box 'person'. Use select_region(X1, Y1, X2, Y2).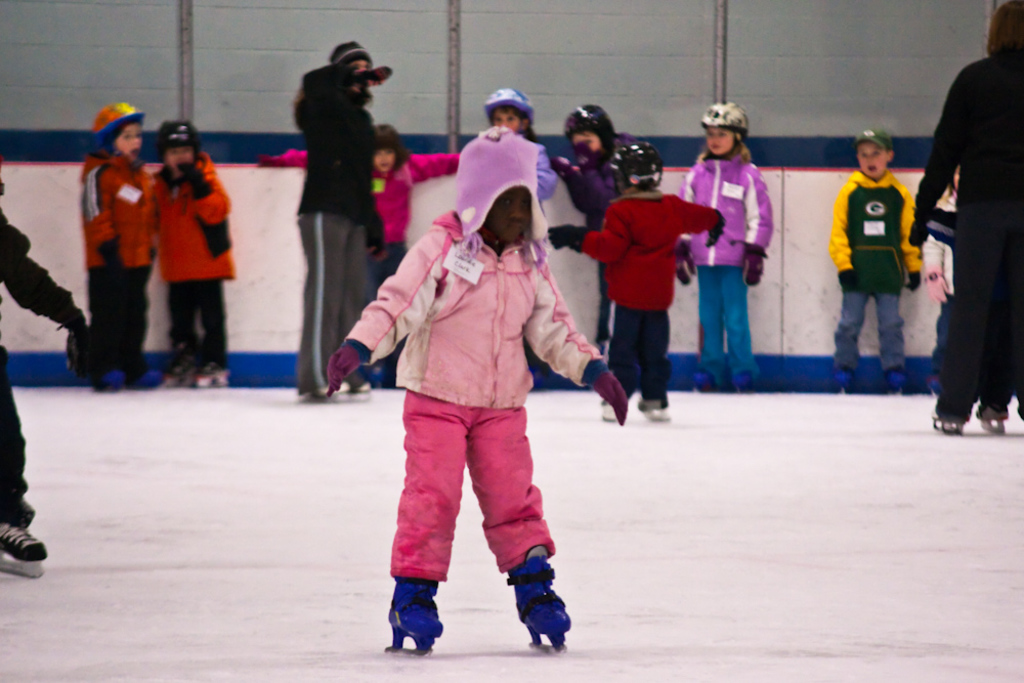
select_region(922, 166, 963, 384).
